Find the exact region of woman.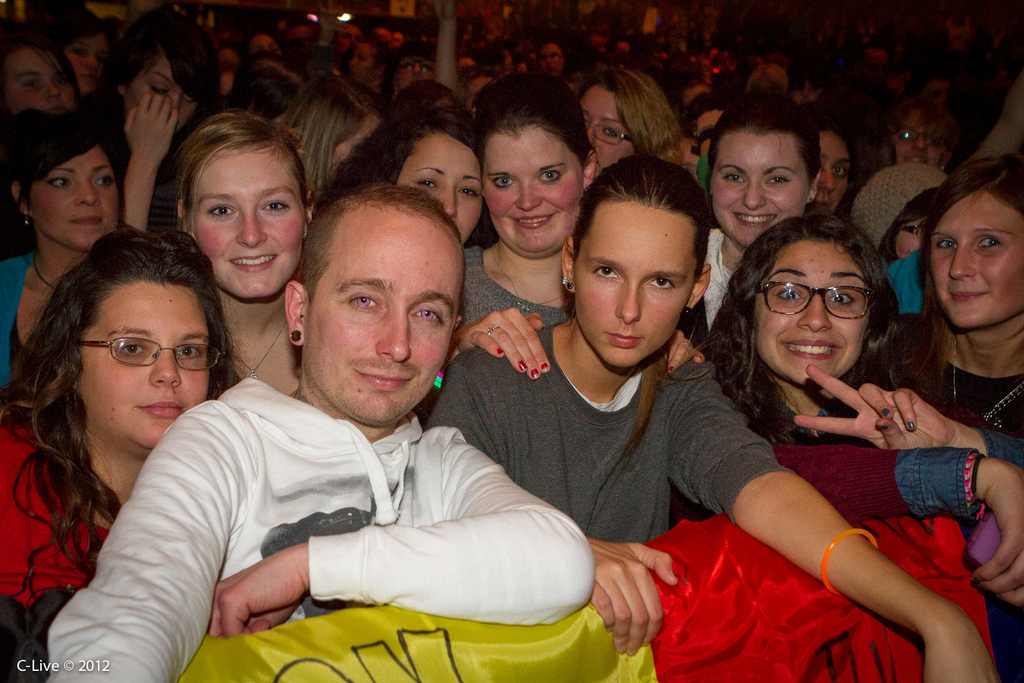
Exact region: bbox=[81, 3, 218, 218].
